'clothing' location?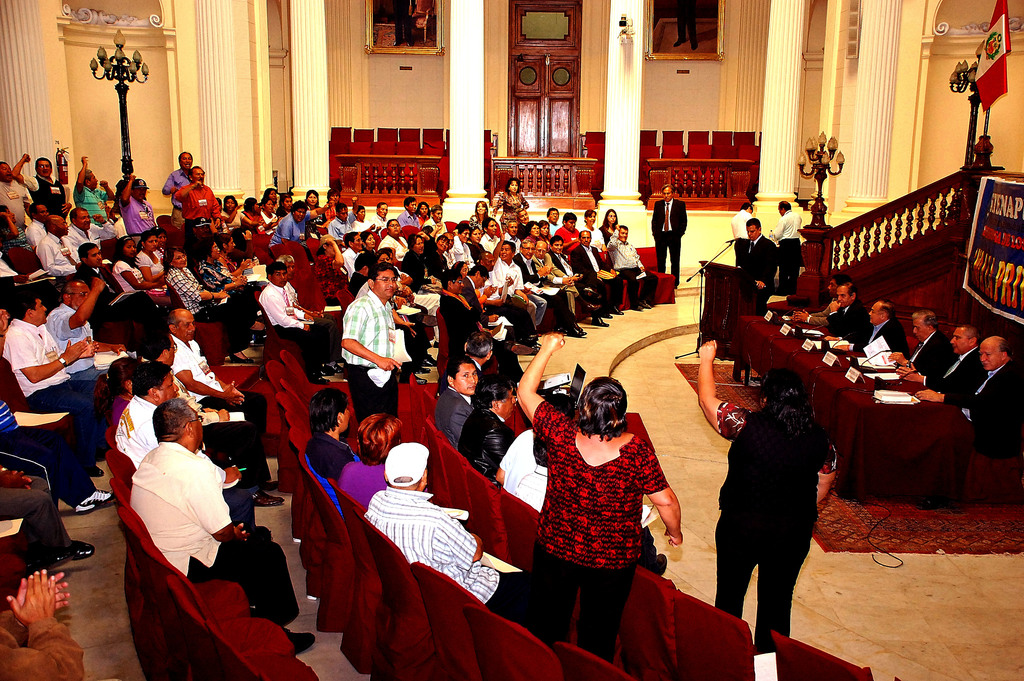
<region>455, 235, 477, 269</region>
